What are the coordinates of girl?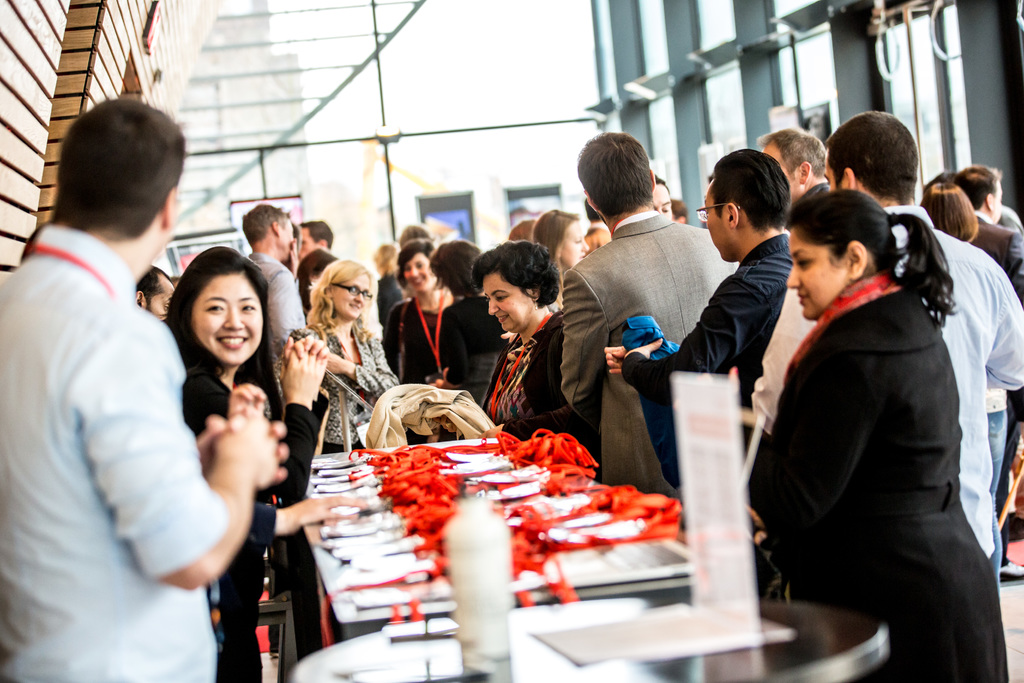
bbox=[526, 205, 600, 301].
